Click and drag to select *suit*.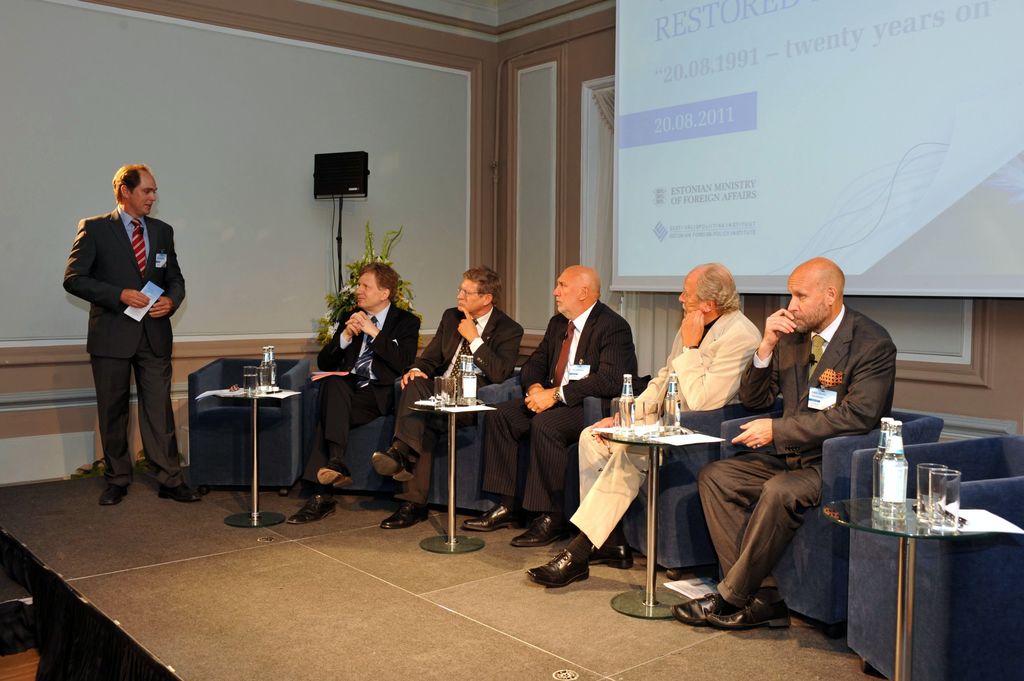
Selection: 309, 296, 419, 498.
